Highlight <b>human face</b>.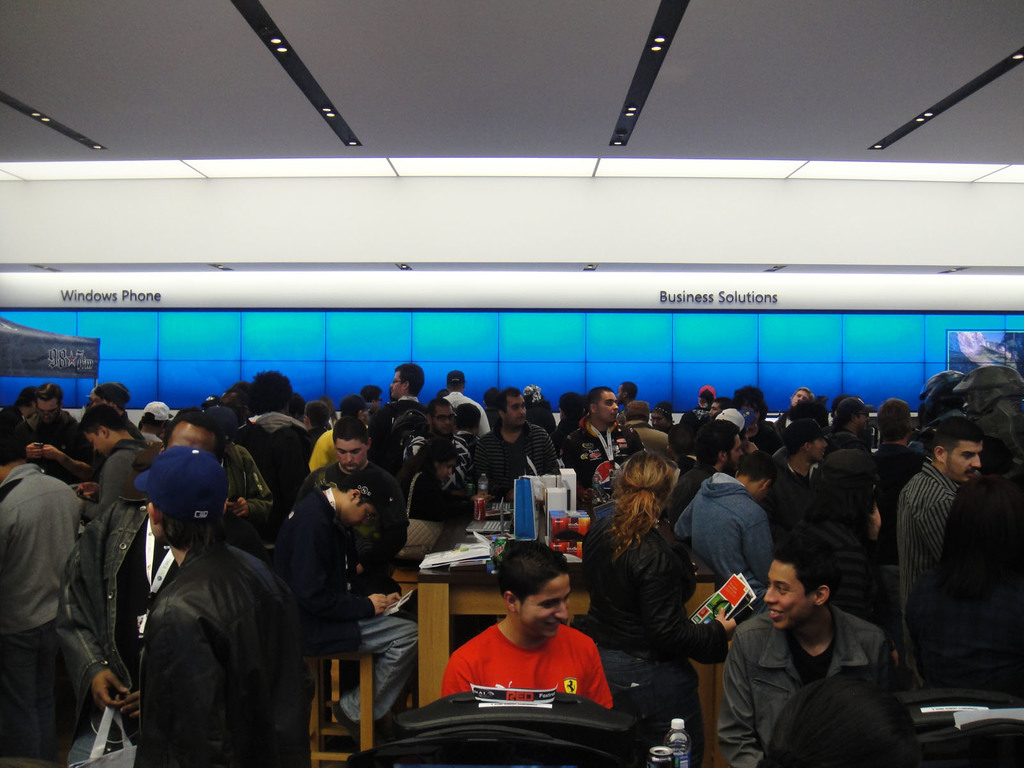
Highlighted region: crop(858, 406, 872, 444).
